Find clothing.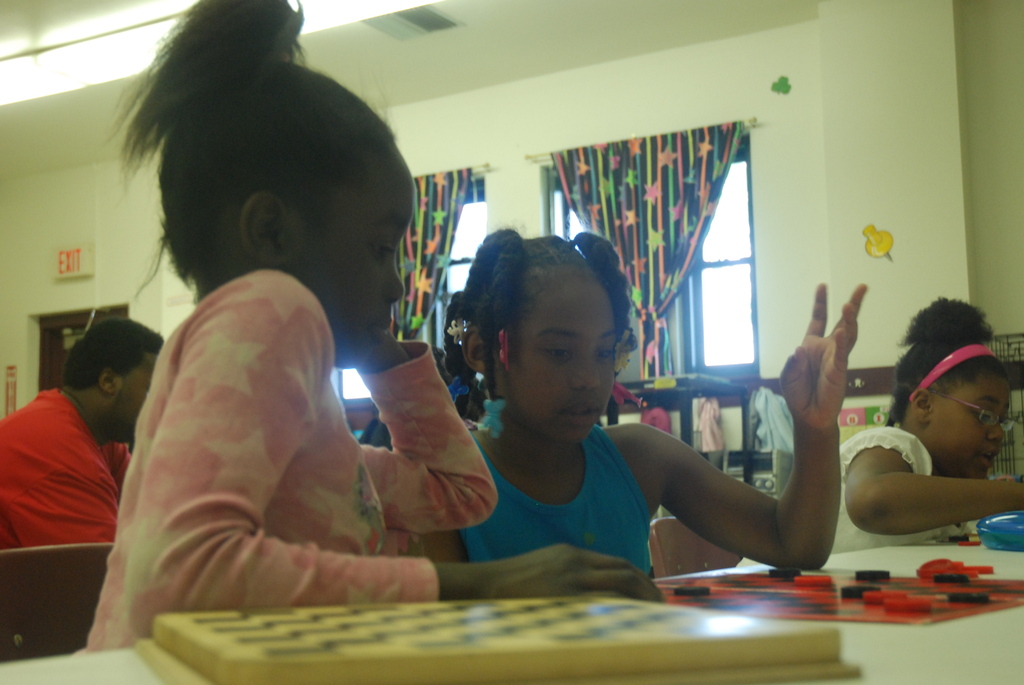
[83,268,495,656].
